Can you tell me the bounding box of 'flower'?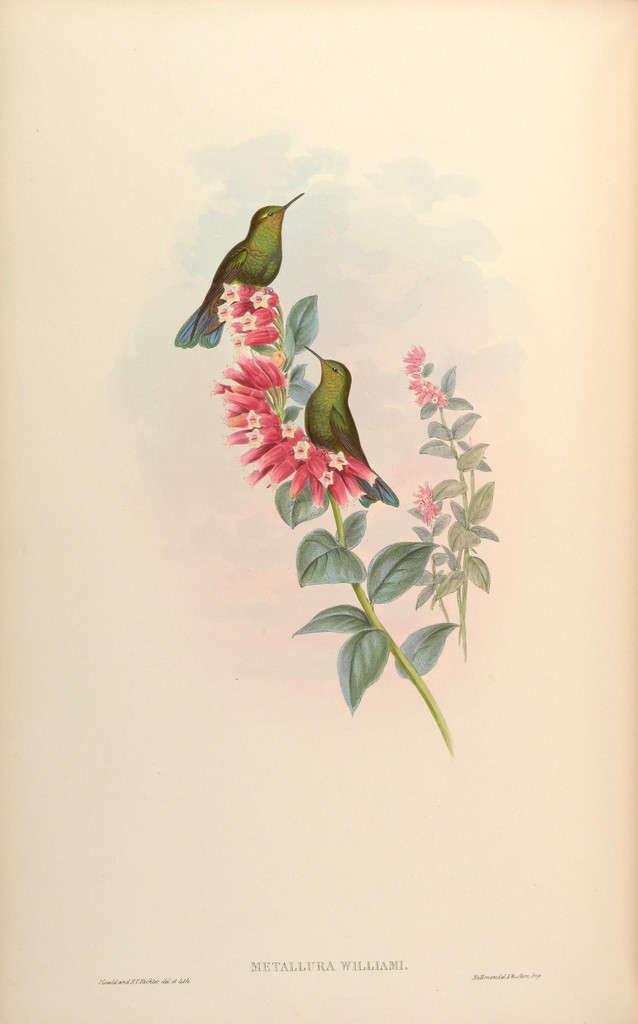
<region>400, 344, 443, 407</region>.
